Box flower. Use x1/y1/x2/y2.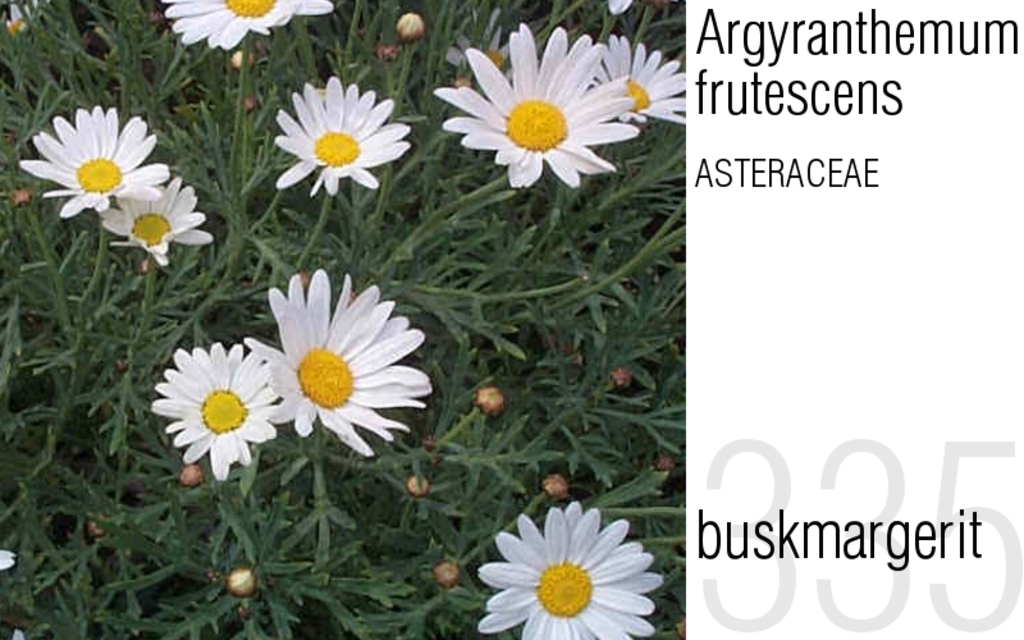
390/10/422/45.
